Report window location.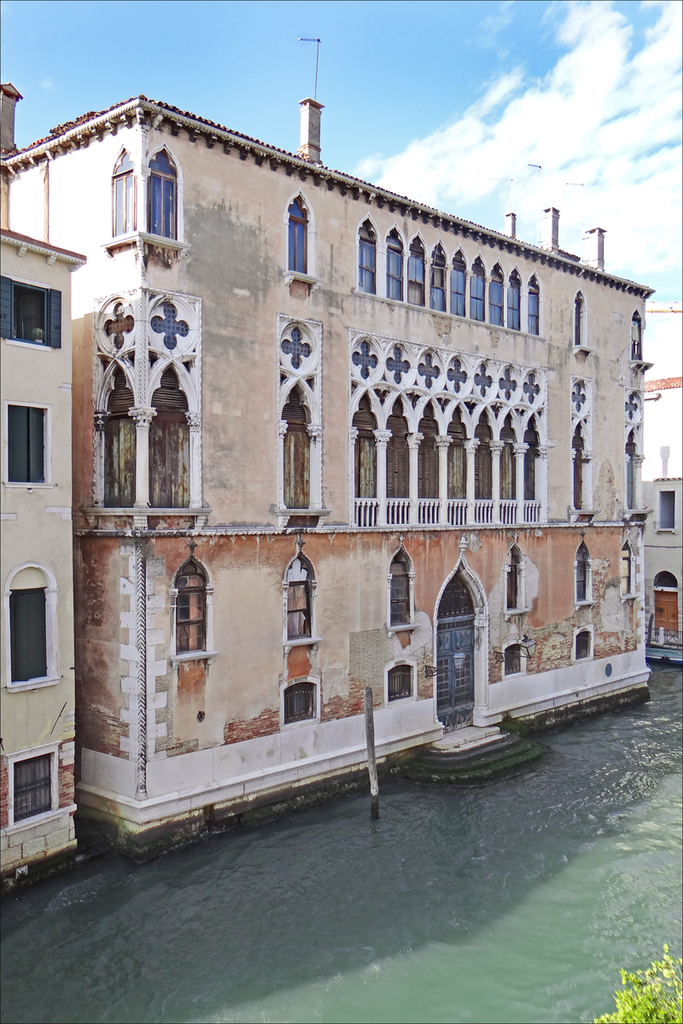
Report: Rect(629, 315, 652, 373).
